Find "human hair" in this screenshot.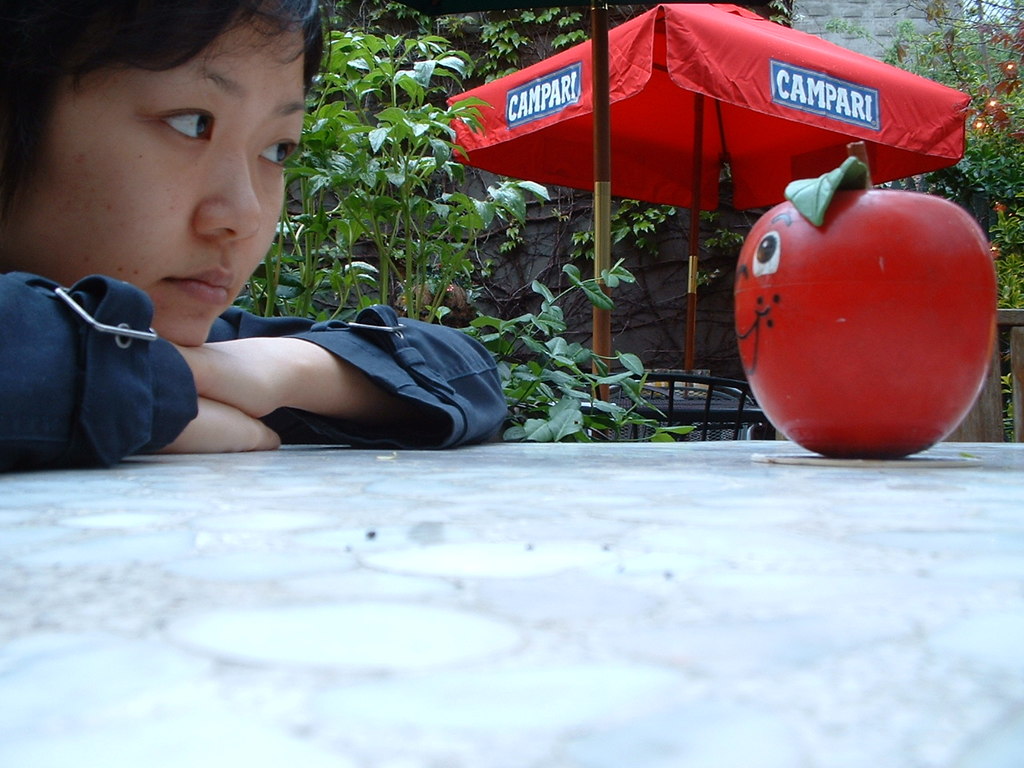
The bounding box for "human hair" is box=[0, 1, 334, 166].
